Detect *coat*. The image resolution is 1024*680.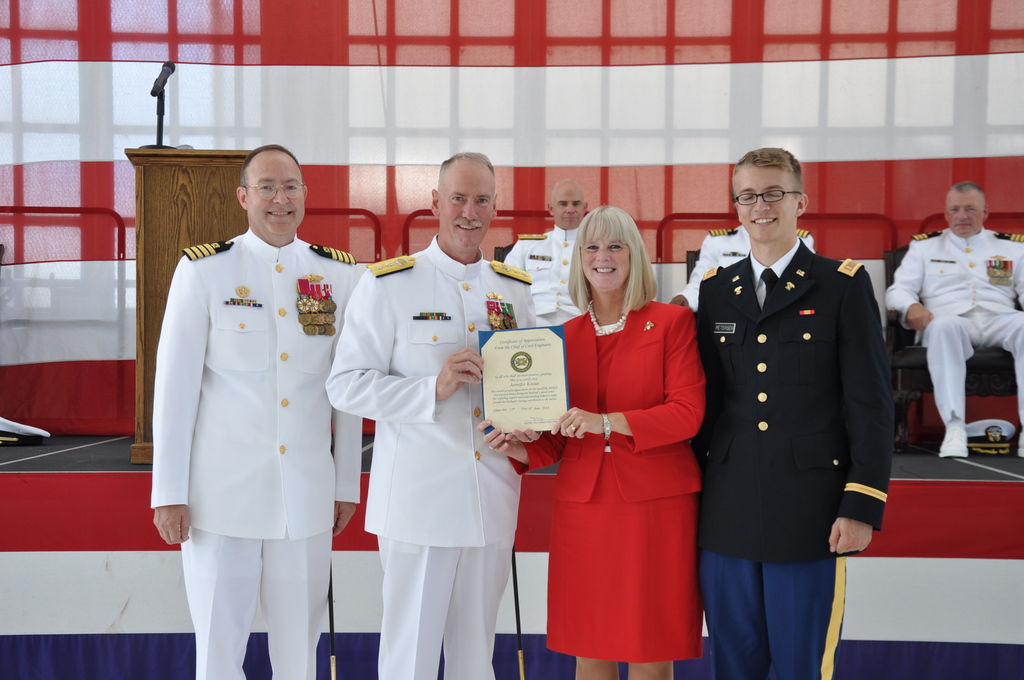
{"left": 887, "top": 224, "right": 1023, "bottom": 328}.
